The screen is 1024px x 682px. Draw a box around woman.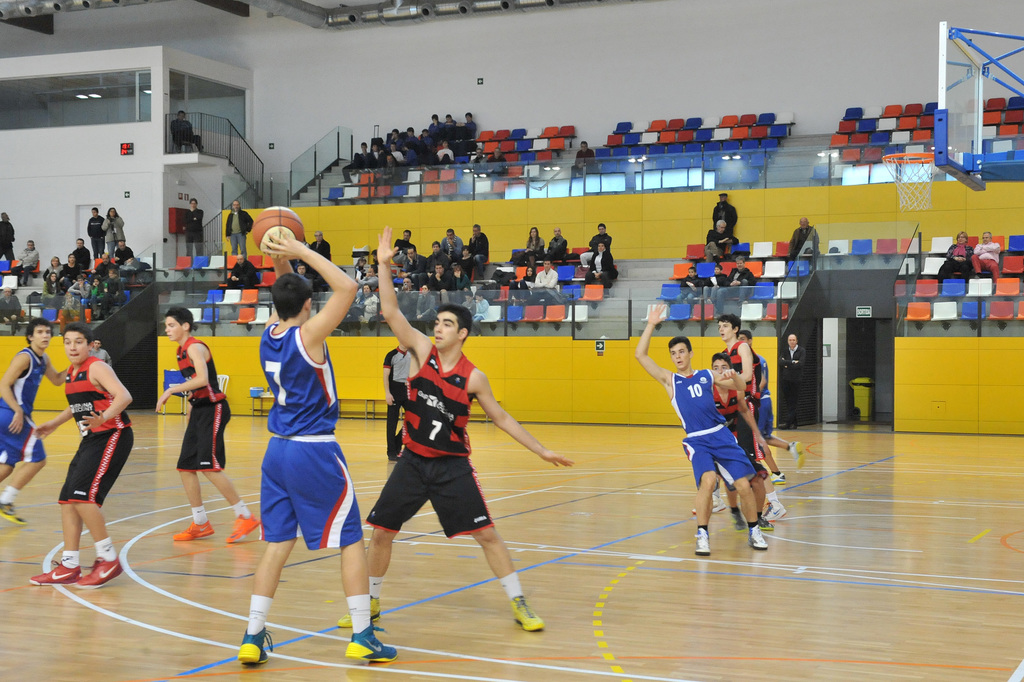
bbox=(520, 227, 546, 267).
